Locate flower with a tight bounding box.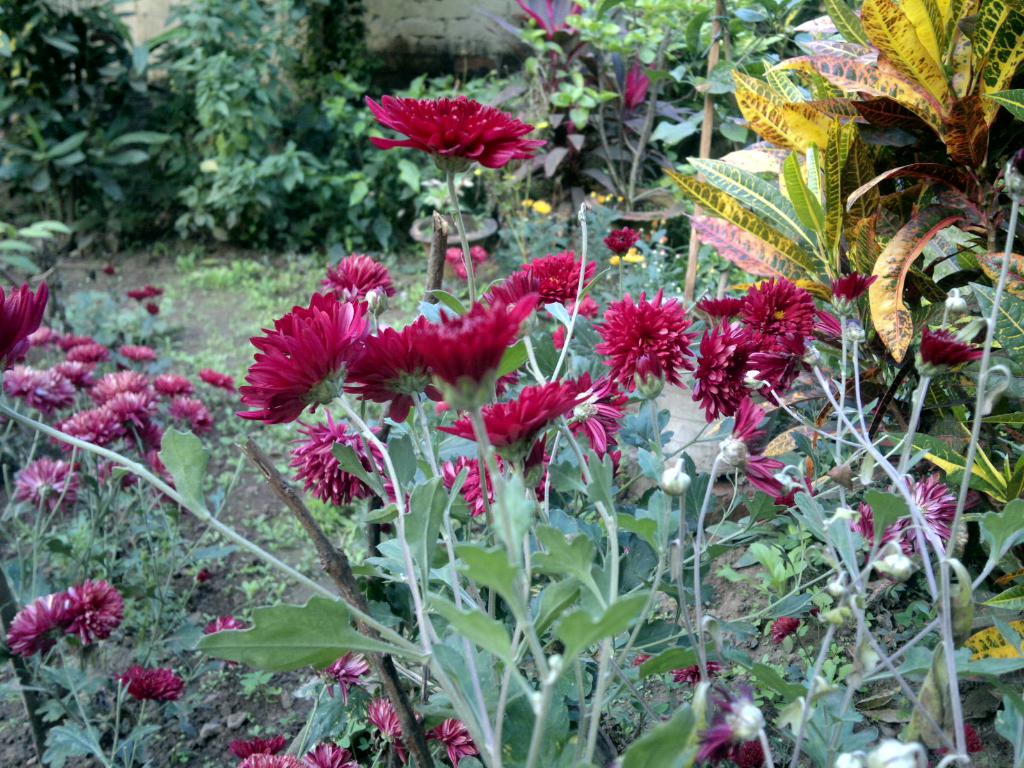
(x1=694, y1=668, x2=771, y2=767).
